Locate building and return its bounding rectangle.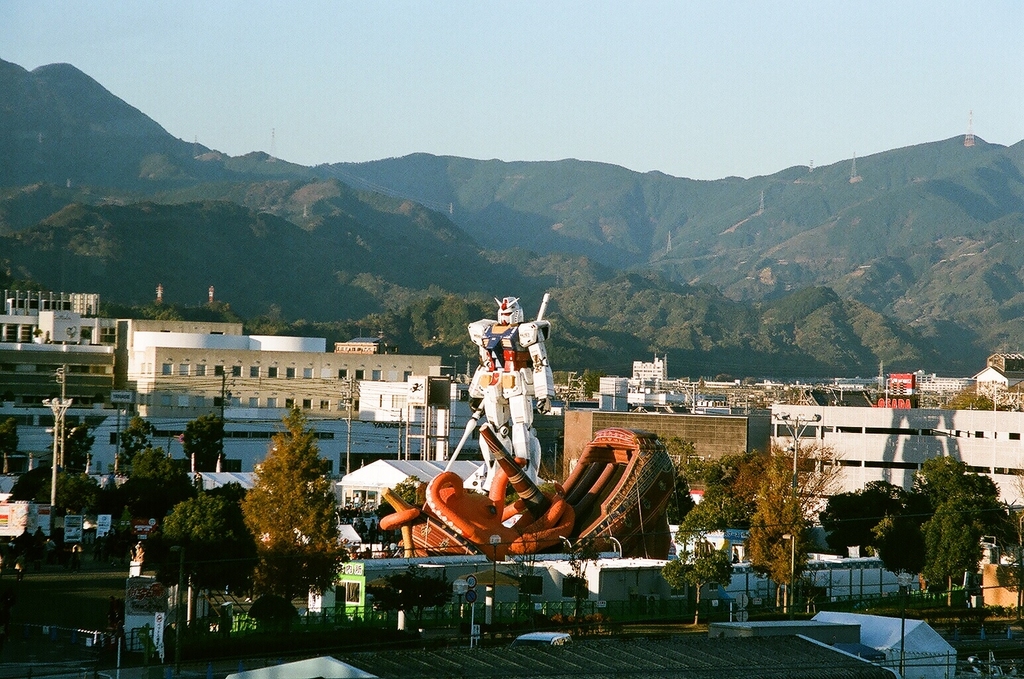
pyautogui.locateOnScreen(772, 406, 1023, 521).
